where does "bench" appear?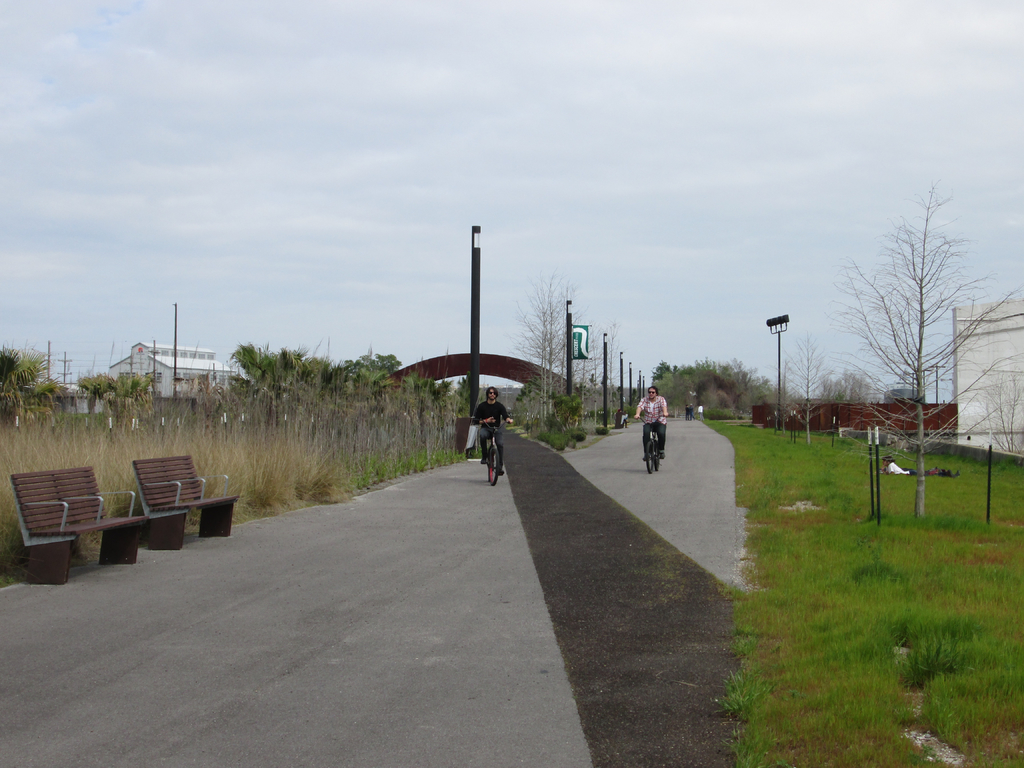
Appears at detection(5, 465, 148, 589).
